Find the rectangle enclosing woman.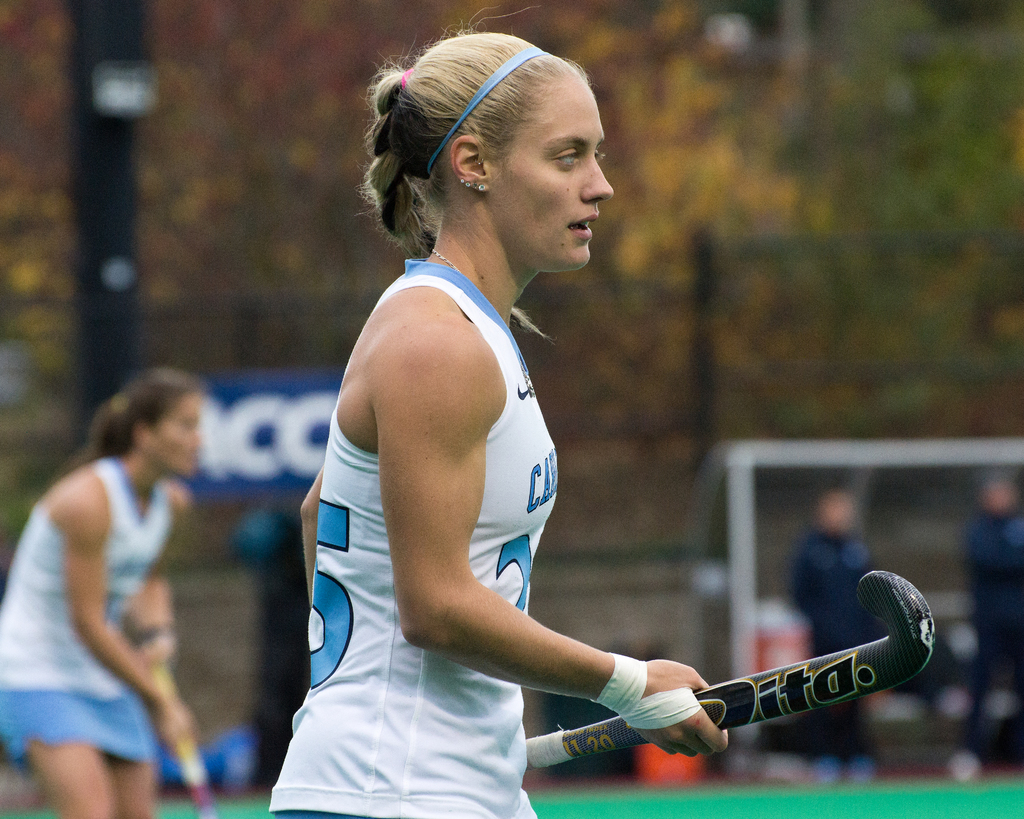
0:364:203:818.
